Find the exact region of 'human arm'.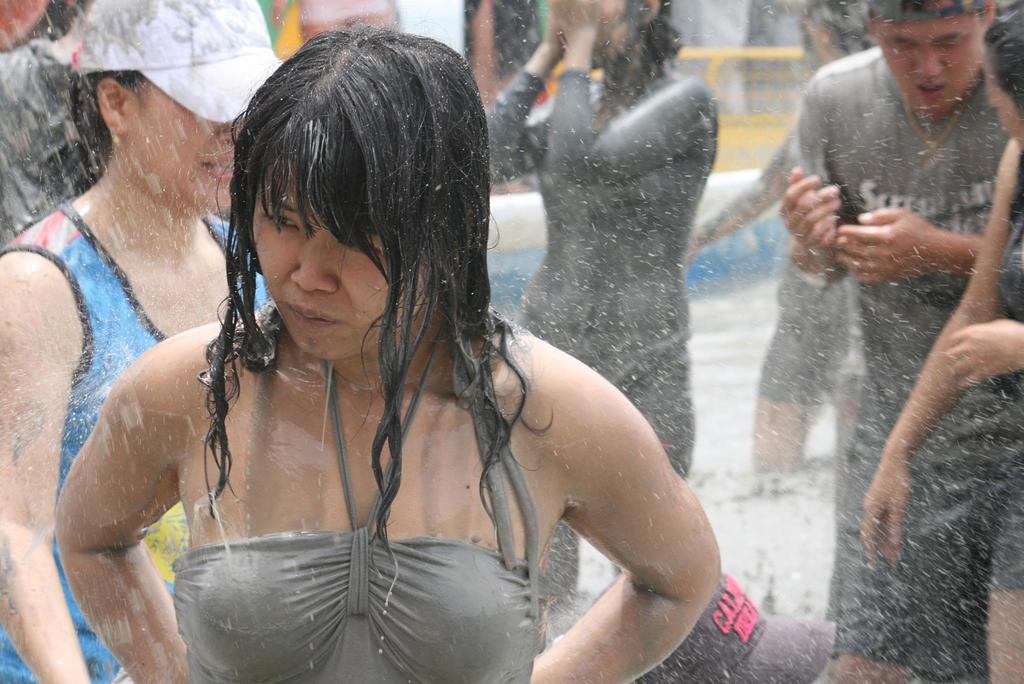
Exact region: (535,0,712,189).
